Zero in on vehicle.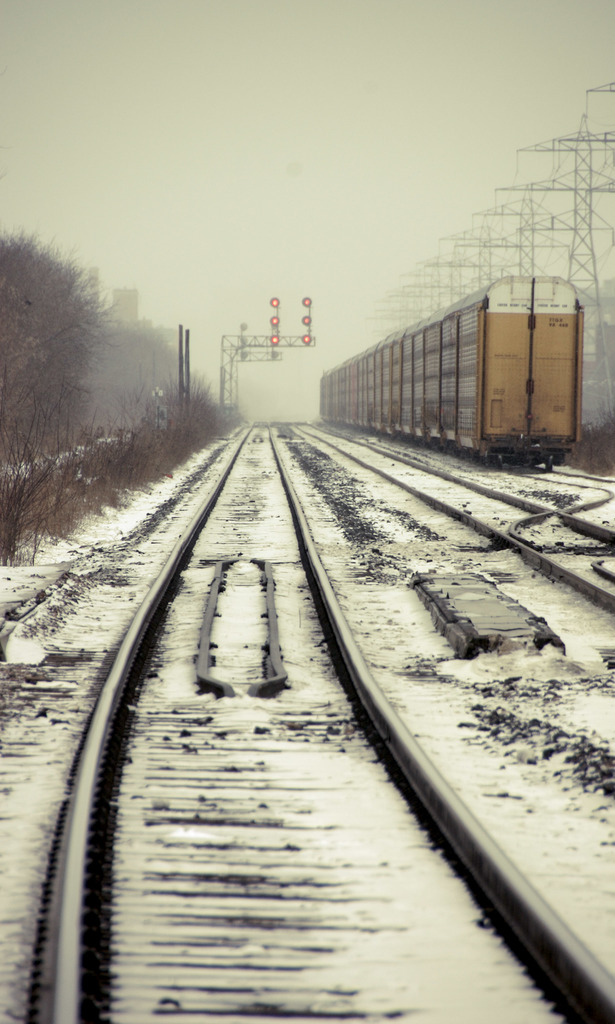
Zeroed in: <bbox>317, 268, 587, 473</bbox>.
